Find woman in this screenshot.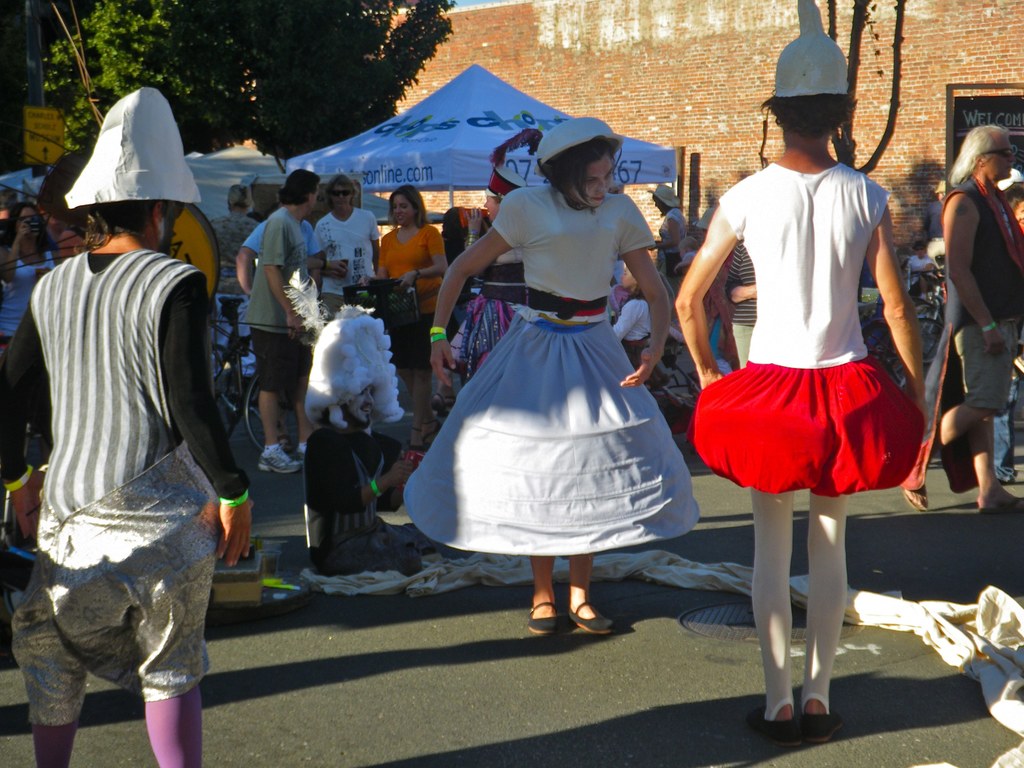
The bounding box for woman is select_region(369, 179, 456, 452).
